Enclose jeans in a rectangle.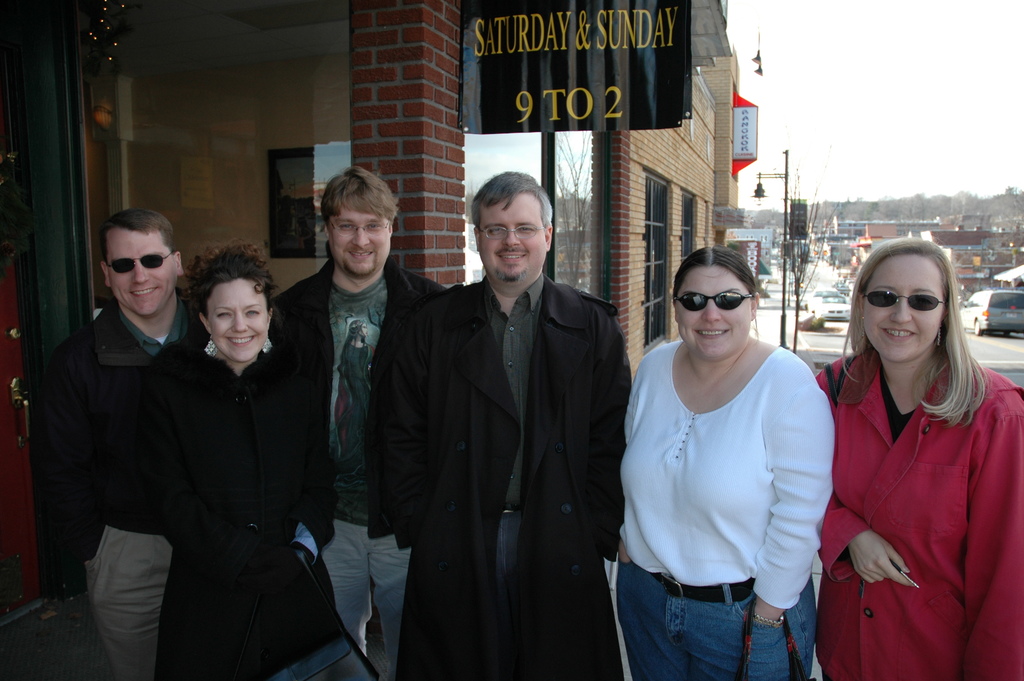
[x1=60, y1=521, x2=173, y2=679].
